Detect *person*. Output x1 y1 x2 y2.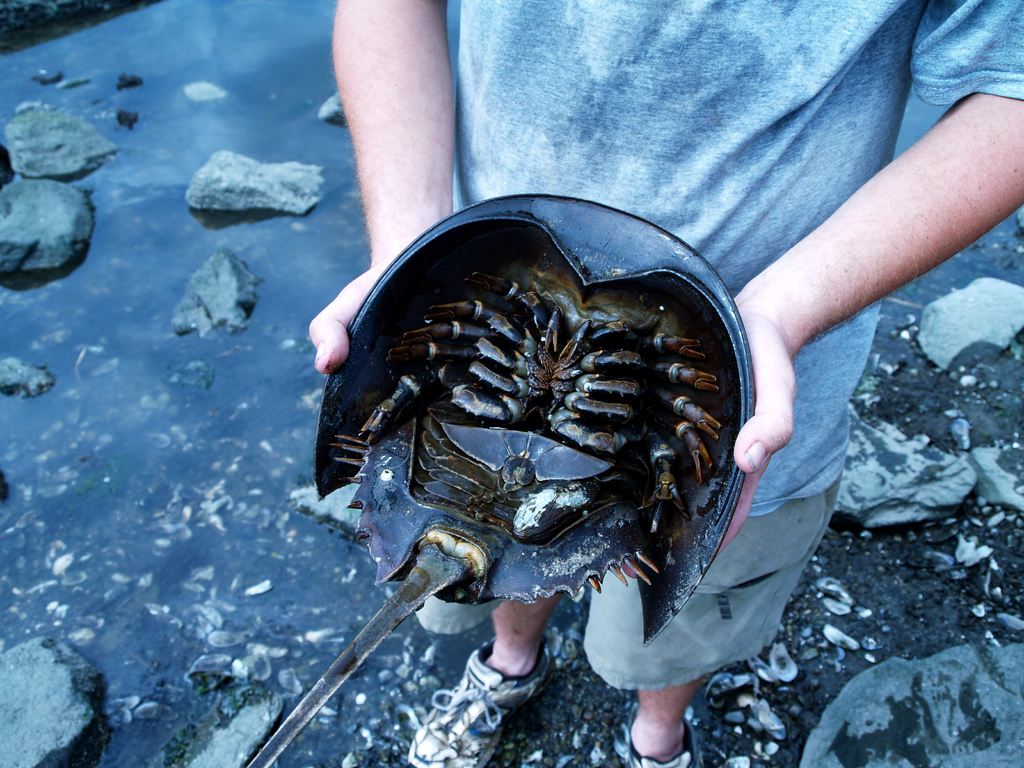
310 0 1023 767.
